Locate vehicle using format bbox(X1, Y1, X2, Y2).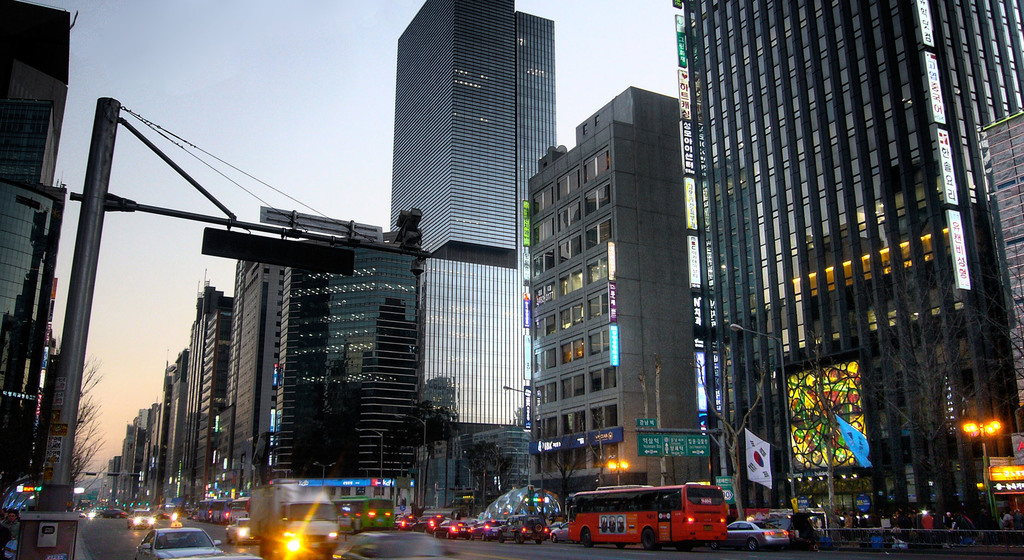
bbox(195, 497, 228, 522).
